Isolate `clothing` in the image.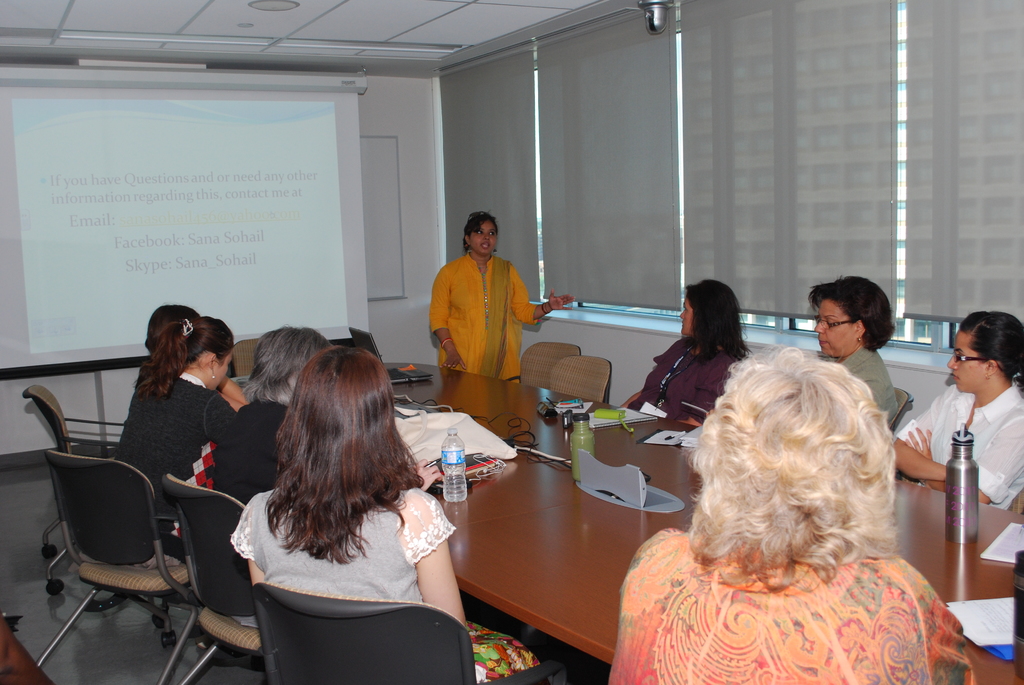
Isolated region: bbox=[845, 340, 905, 420].
